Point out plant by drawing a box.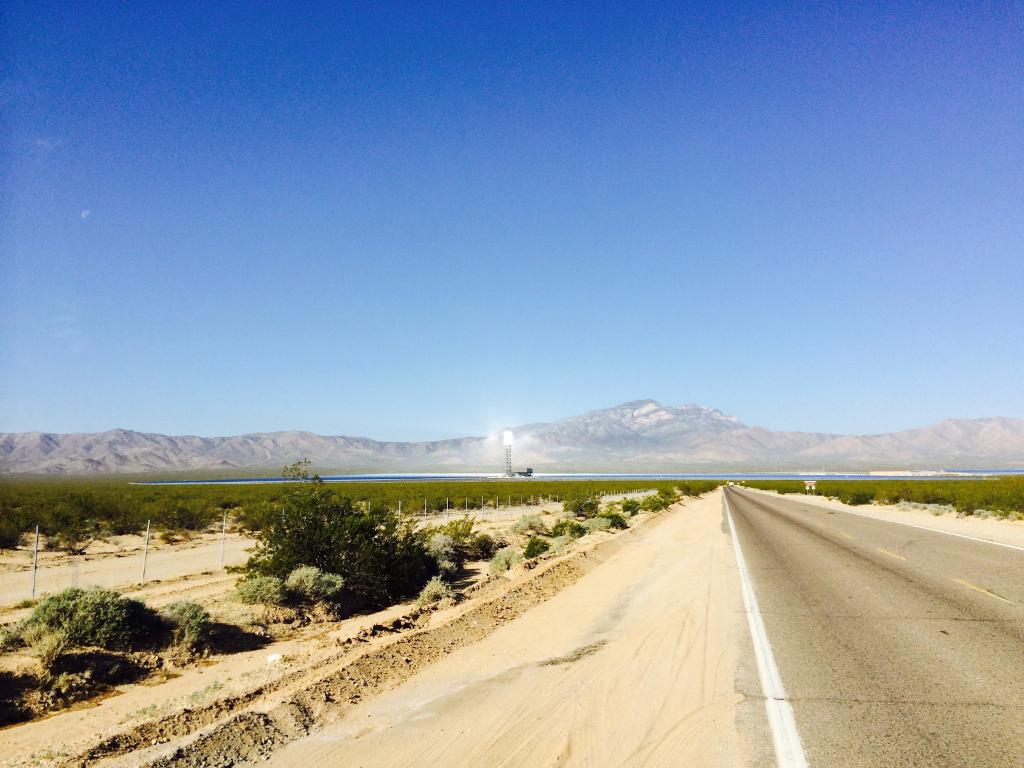
417/570/460/606.
